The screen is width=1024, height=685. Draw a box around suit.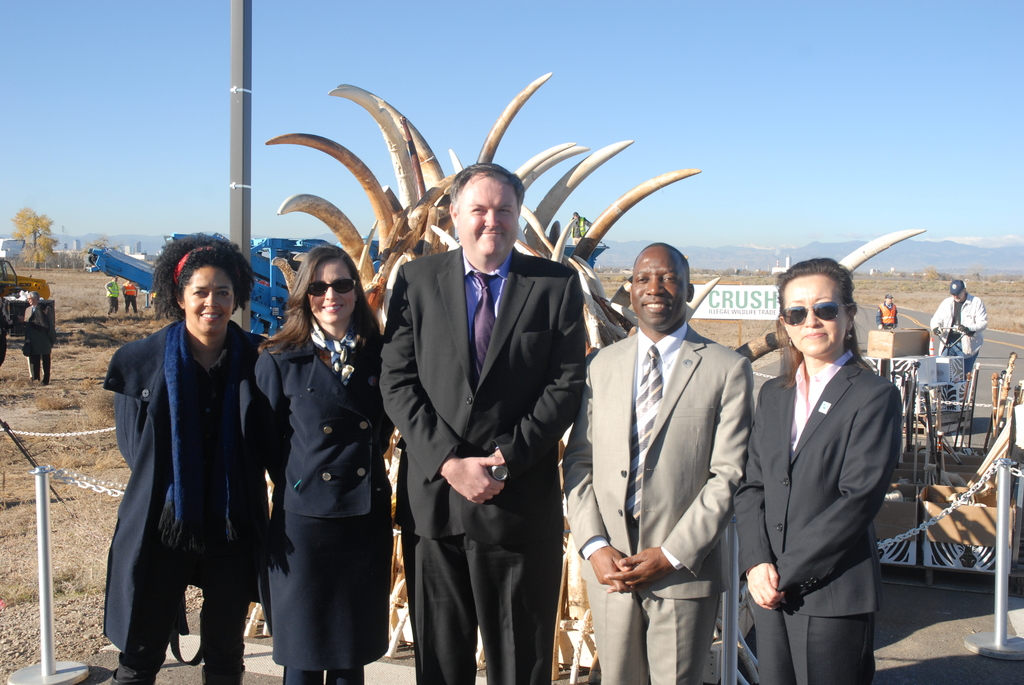
x1=246, y1=331, x2=388, y2=520.
